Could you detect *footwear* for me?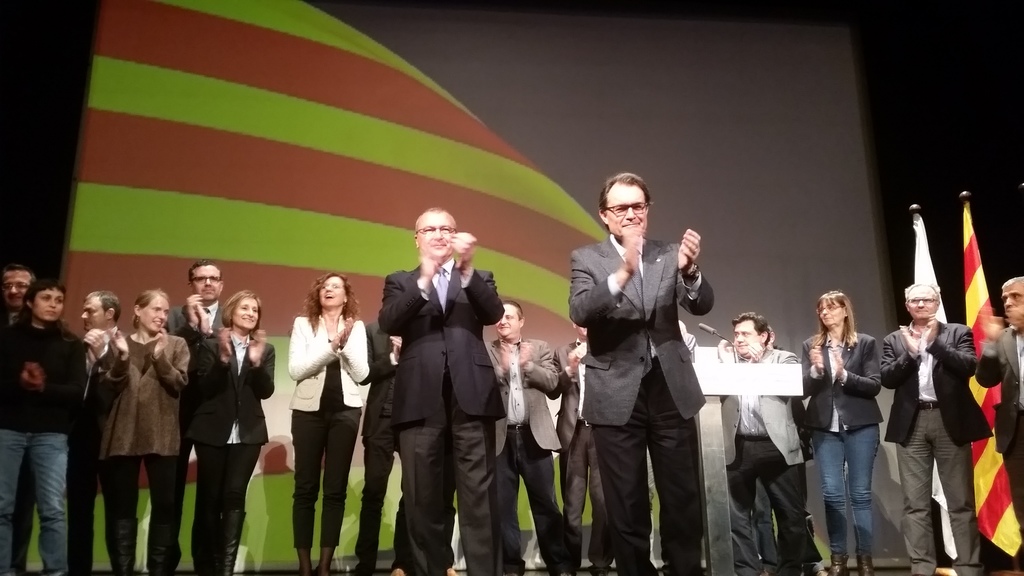
Detection result: {"left": 855, "top": 554, "right": 874, "bottom": 575}.
